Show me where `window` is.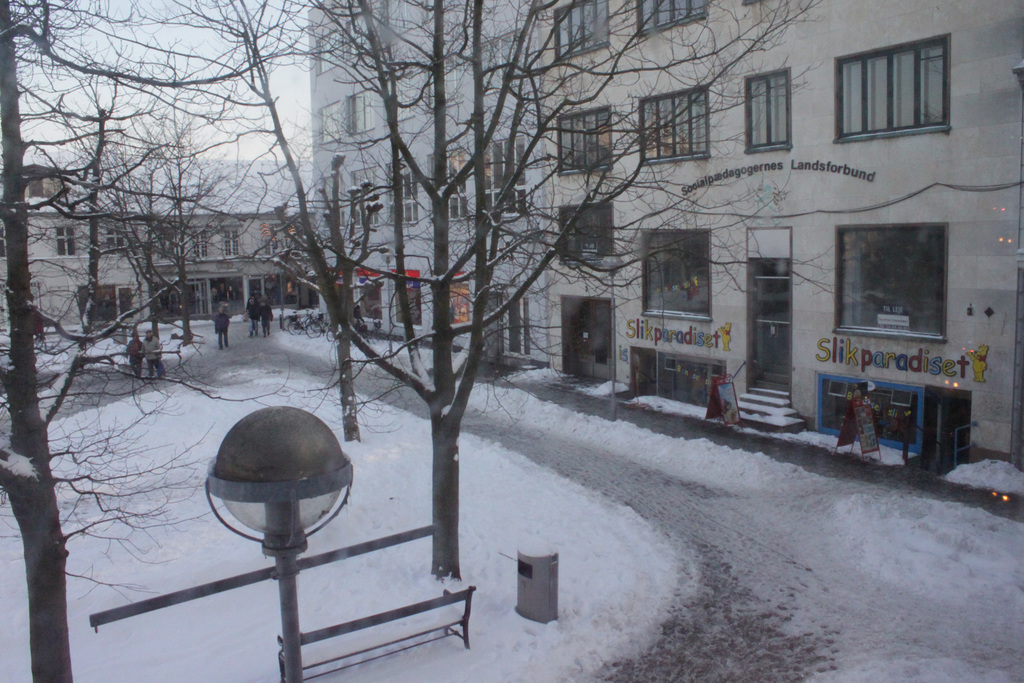
`window` is at box=[556, 0, 609, 60].
